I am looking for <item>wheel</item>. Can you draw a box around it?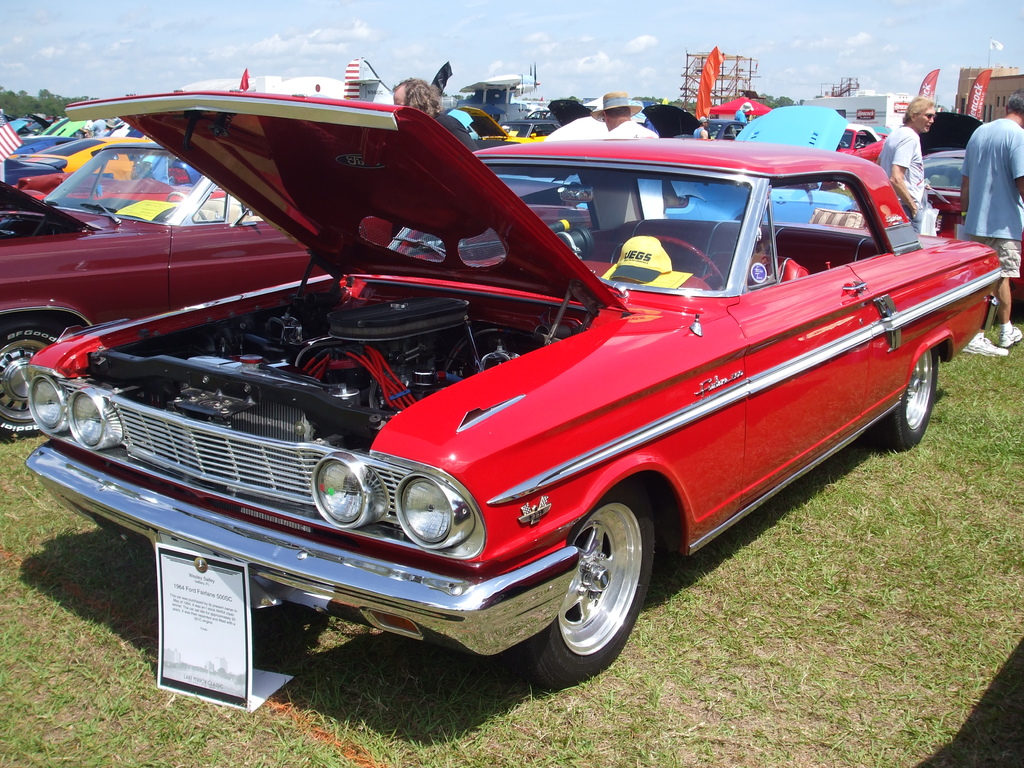
Sure, the bounding box is locate(166, 190, 207, 222).
